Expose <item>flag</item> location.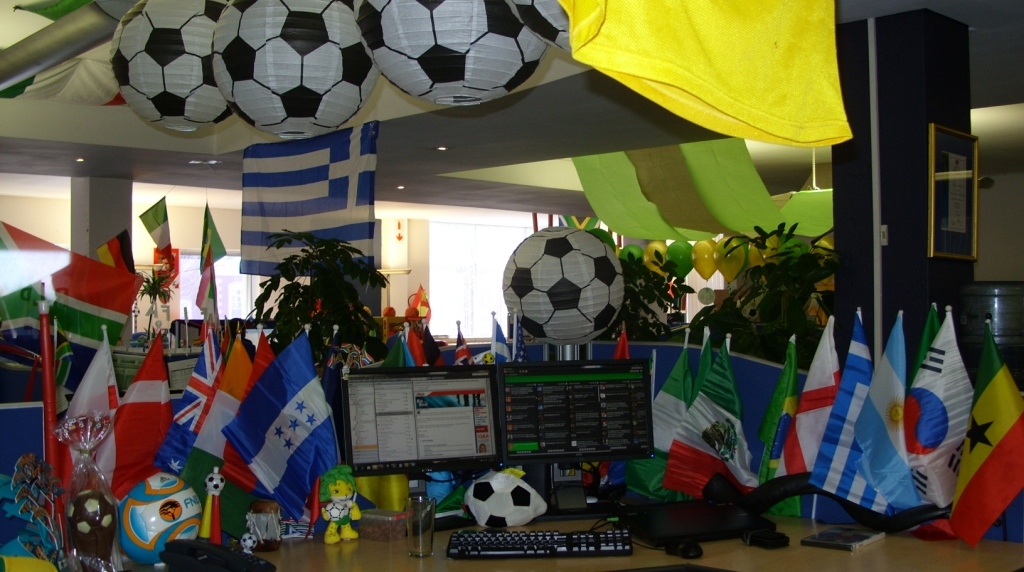
Exposed at 408:330:424:371.
